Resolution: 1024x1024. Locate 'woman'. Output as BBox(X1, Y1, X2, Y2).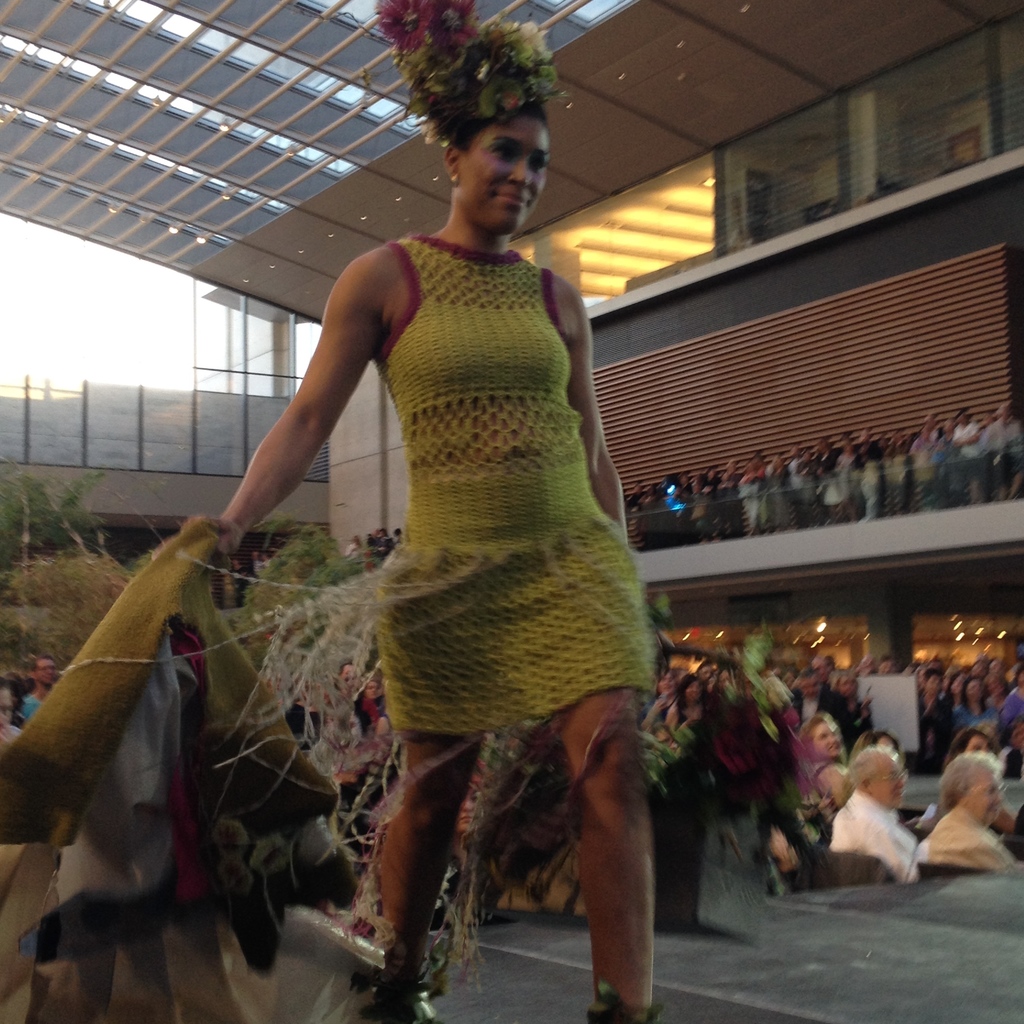
BBox(947, 670, 1010, 742).
